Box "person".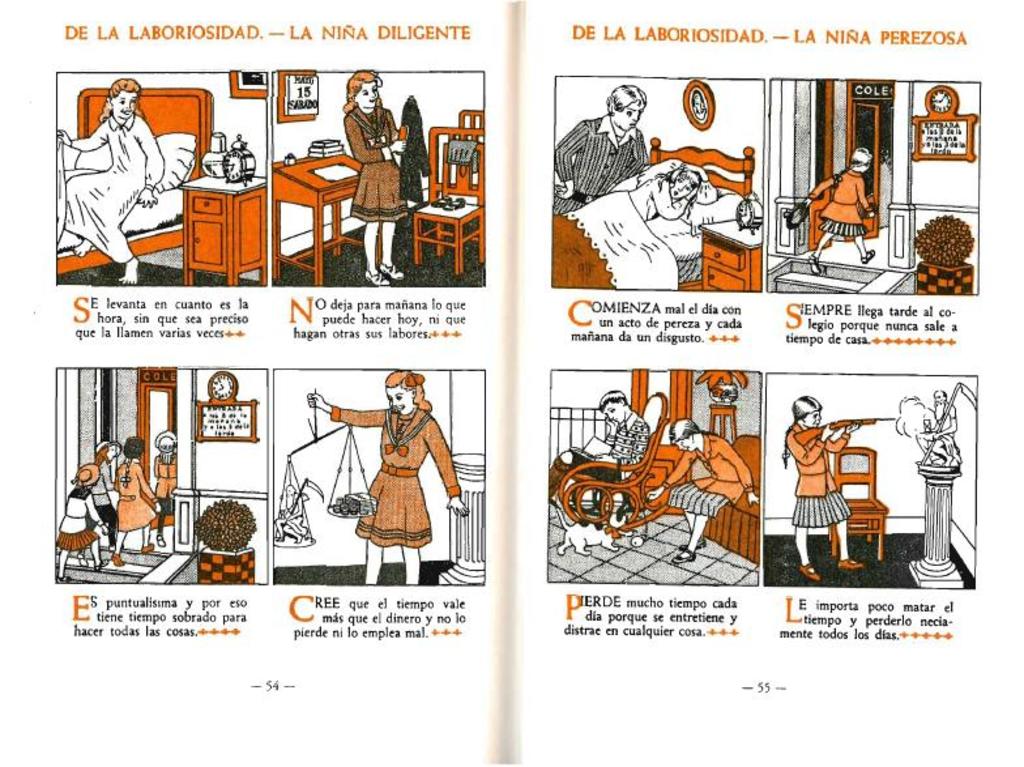
rect(546, 388, 650, 499).
